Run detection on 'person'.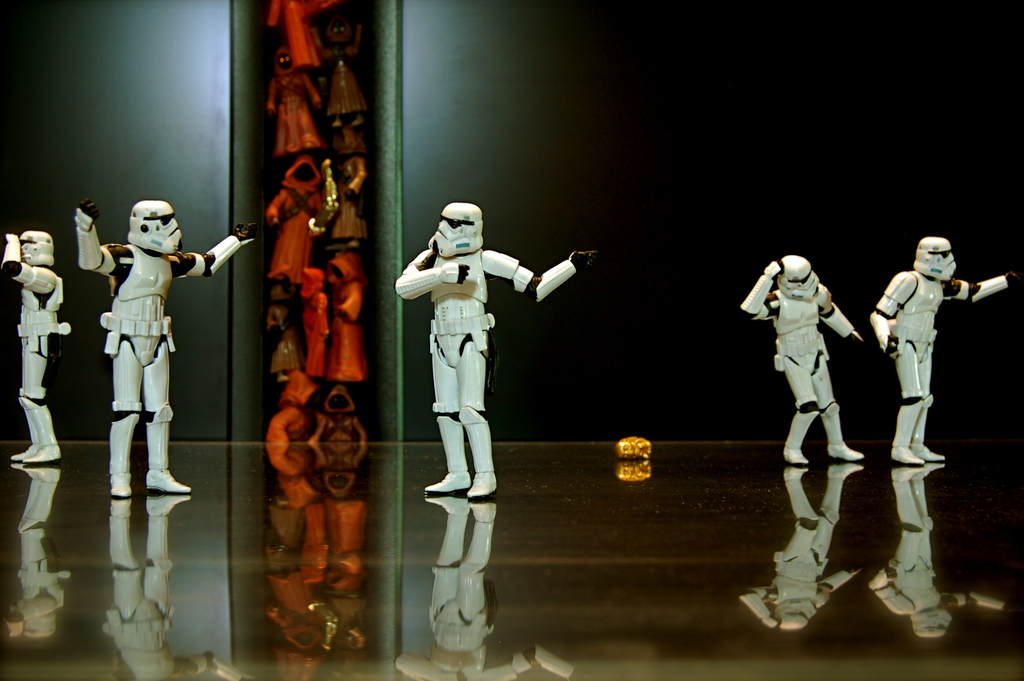
Result: bbox=(871, 236, 1018, 463).
